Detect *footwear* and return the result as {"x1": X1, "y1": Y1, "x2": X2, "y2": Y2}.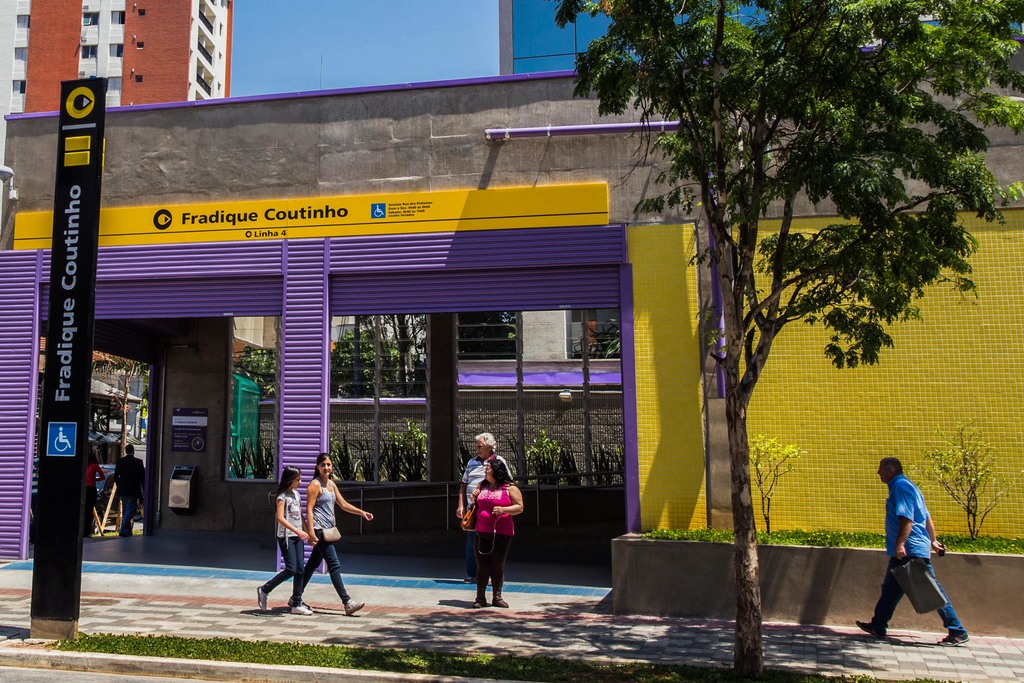
{"x1": 938, "y1": 634, "x2": 968, "y2": 646}.
